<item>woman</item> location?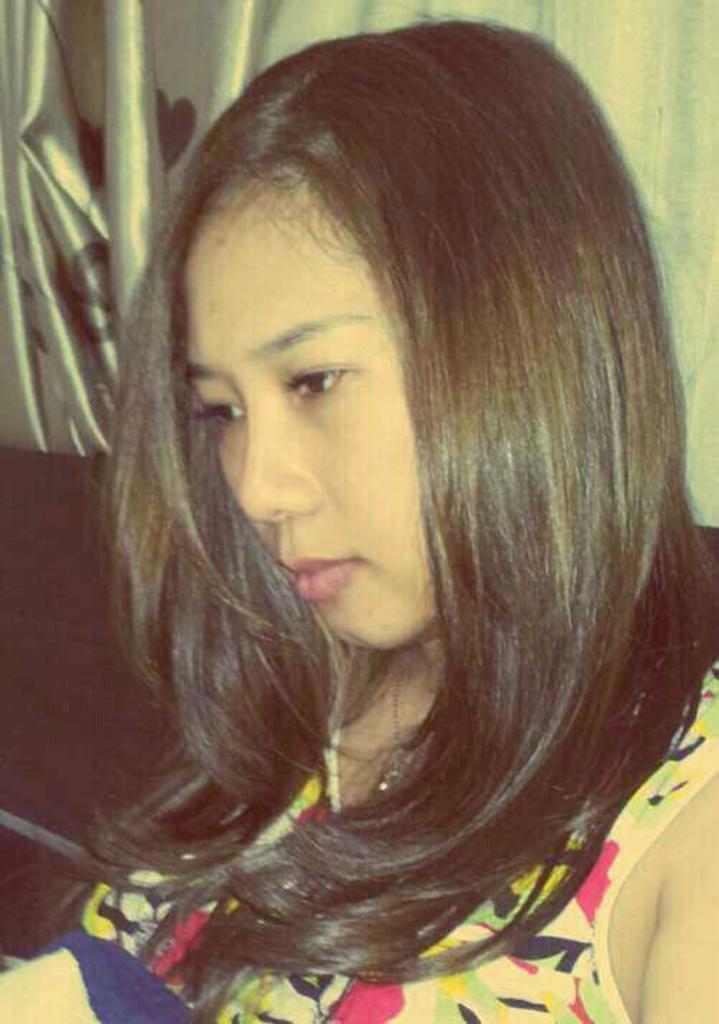
11:10:718:1023
